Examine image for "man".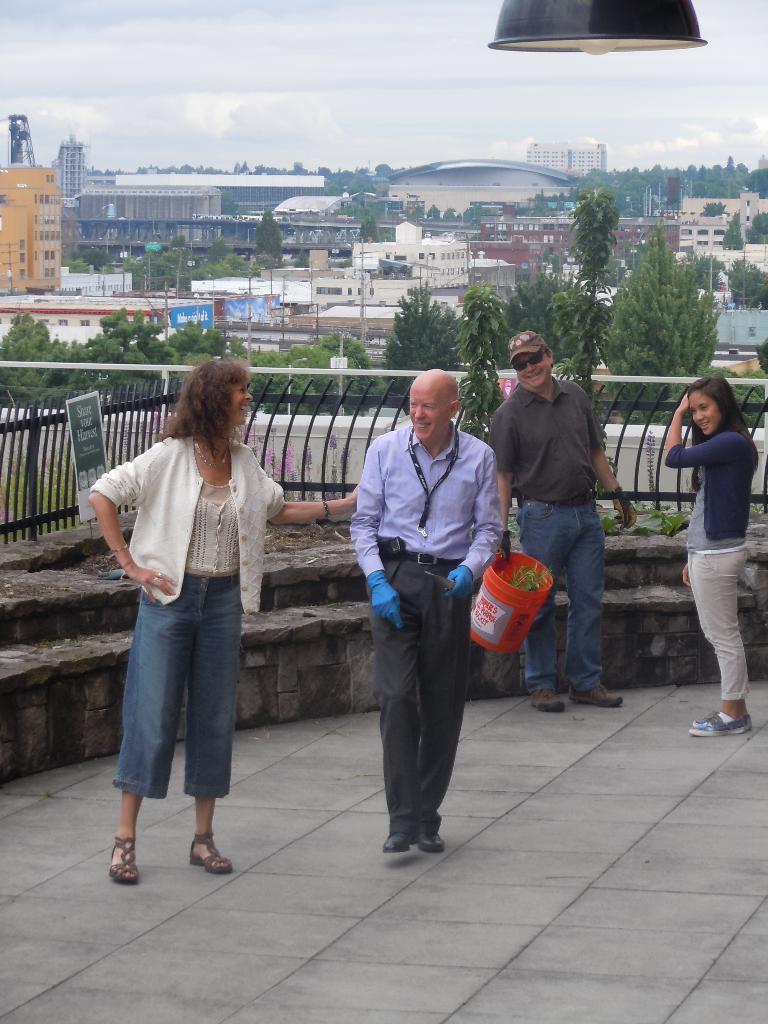
Examination result: Rect(349, 369, 505, 865).
